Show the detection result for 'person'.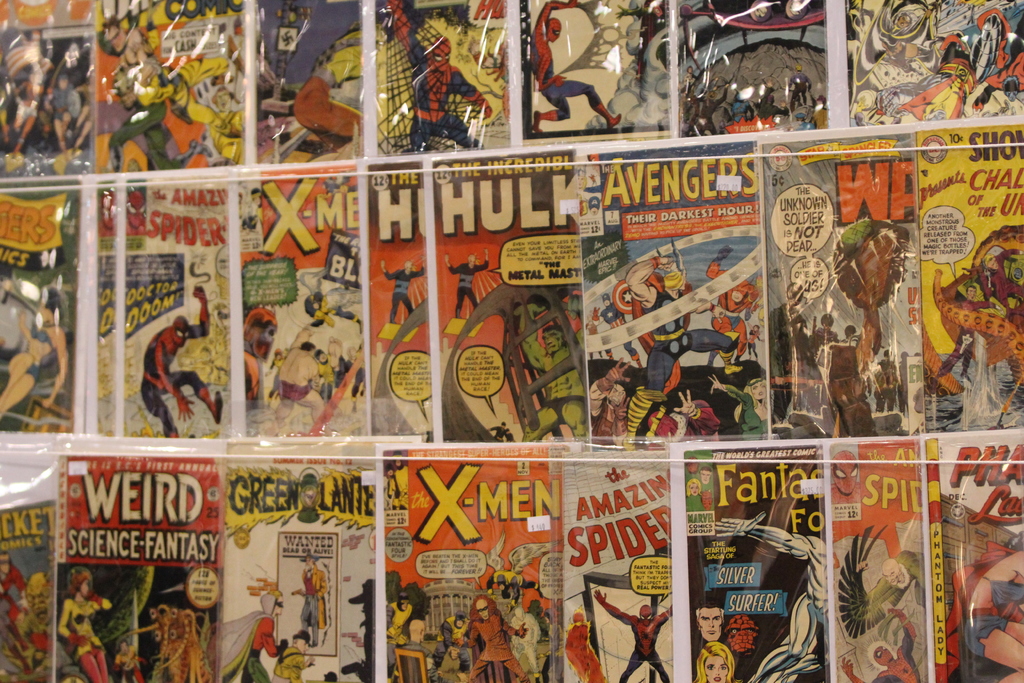
region(447, 248, 486, 309).
